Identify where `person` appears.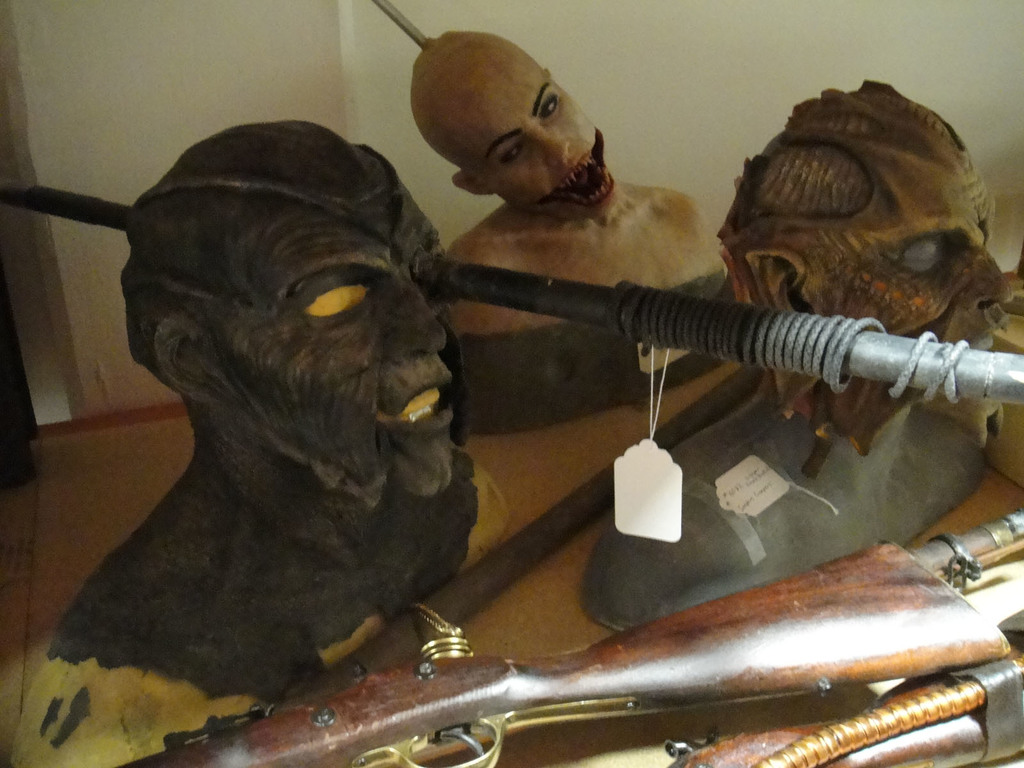
Appears at detection(408, 35, 726, 341).
